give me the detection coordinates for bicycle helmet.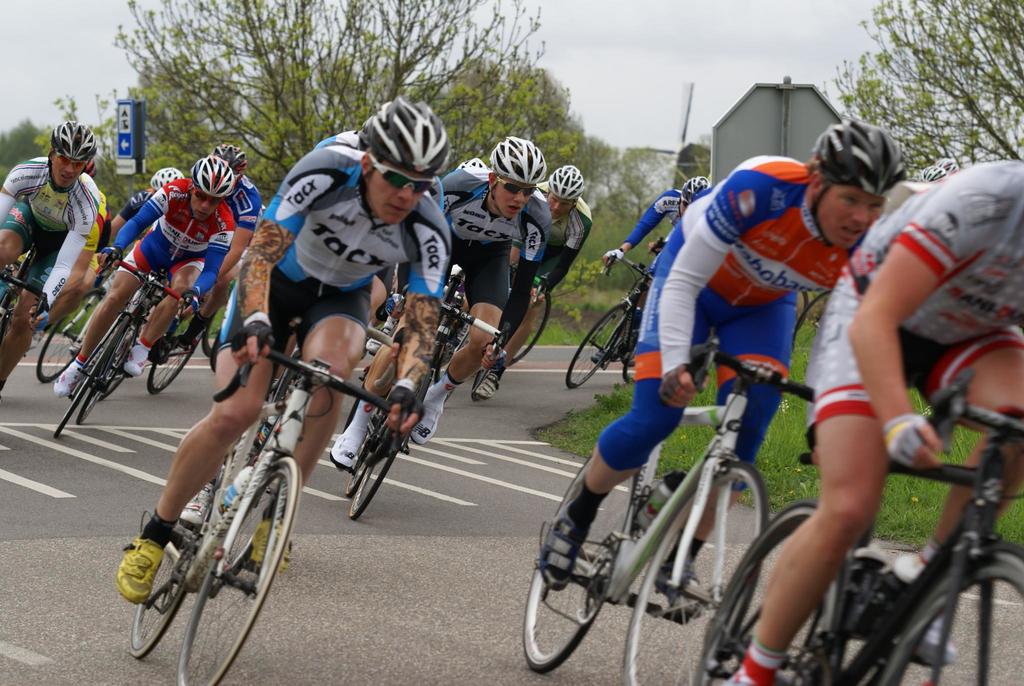
363, 95, 448, 171.
